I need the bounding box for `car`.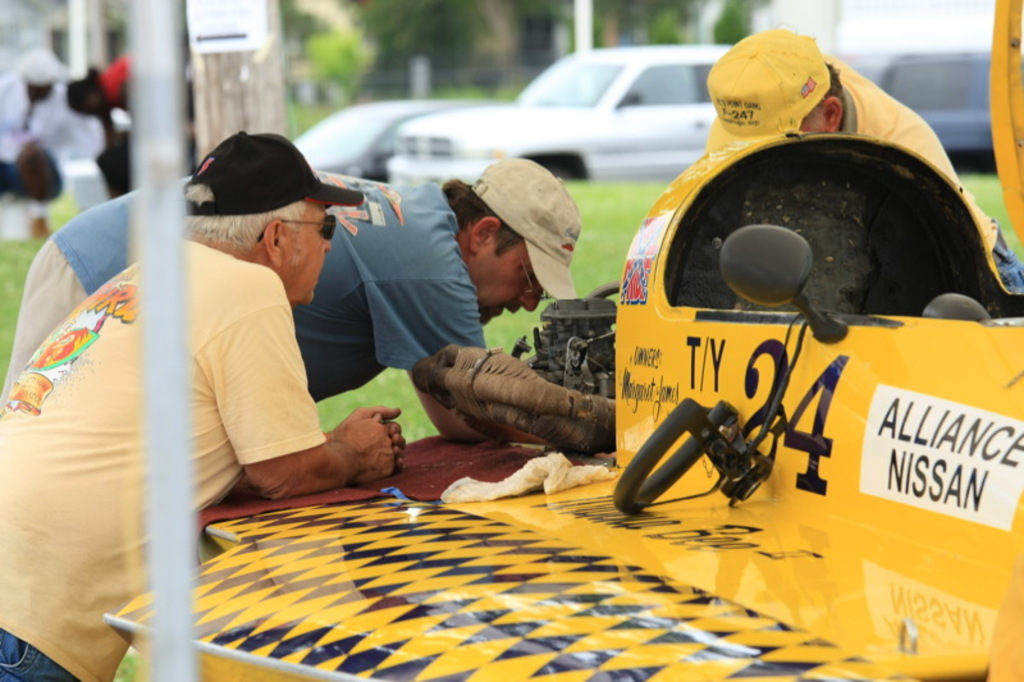
Here it is: (384,41,732,189).
